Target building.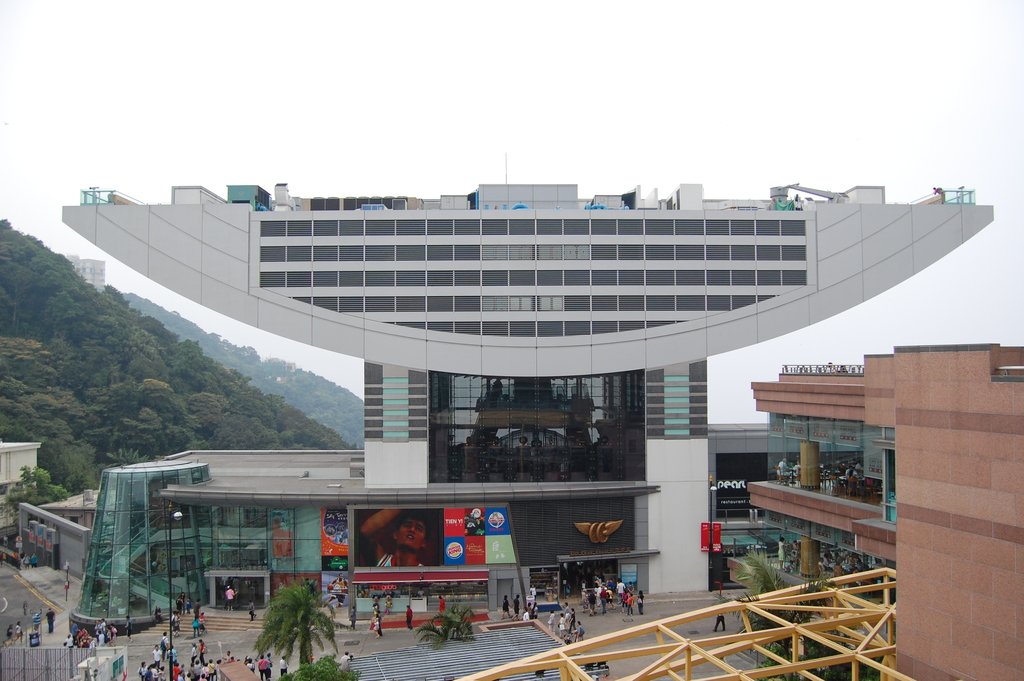
Target region: (x1=710, y1=423, x2=893, y2=586).
